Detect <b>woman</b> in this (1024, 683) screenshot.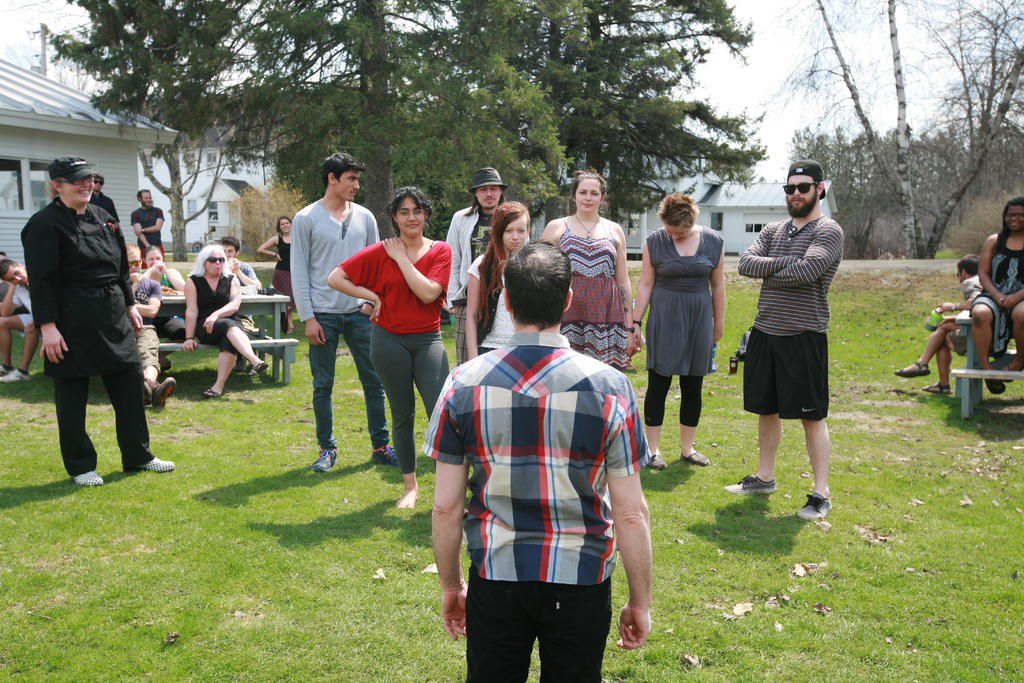
Detection: <box>463,200,532,360</box>.
